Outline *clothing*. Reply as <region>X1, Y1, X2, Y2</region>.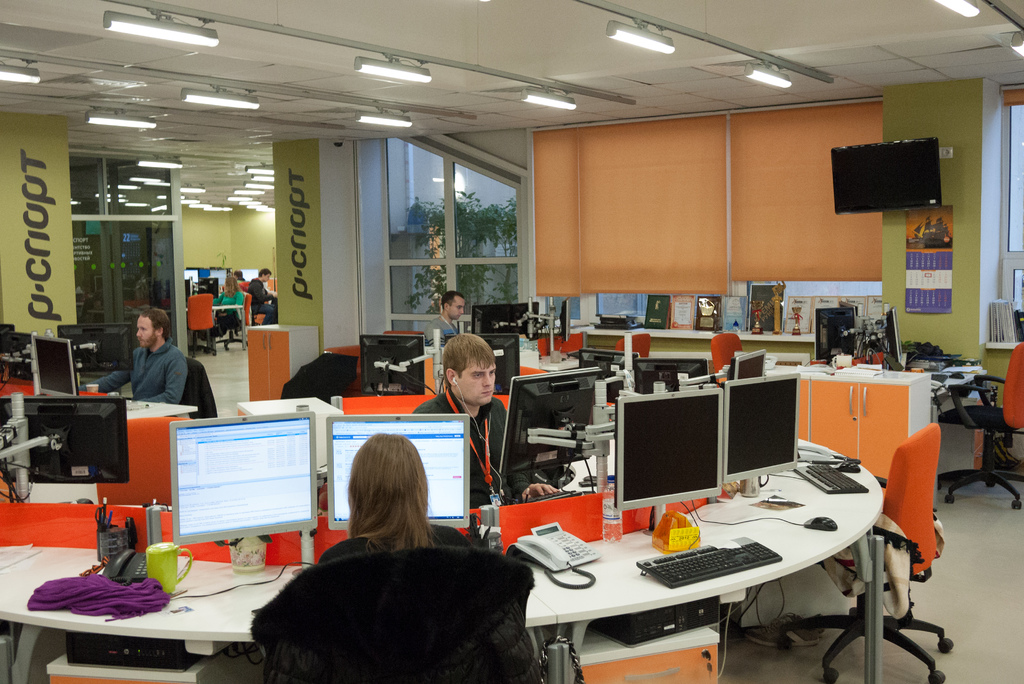
<region>319, 521, 473, 565</region>.
